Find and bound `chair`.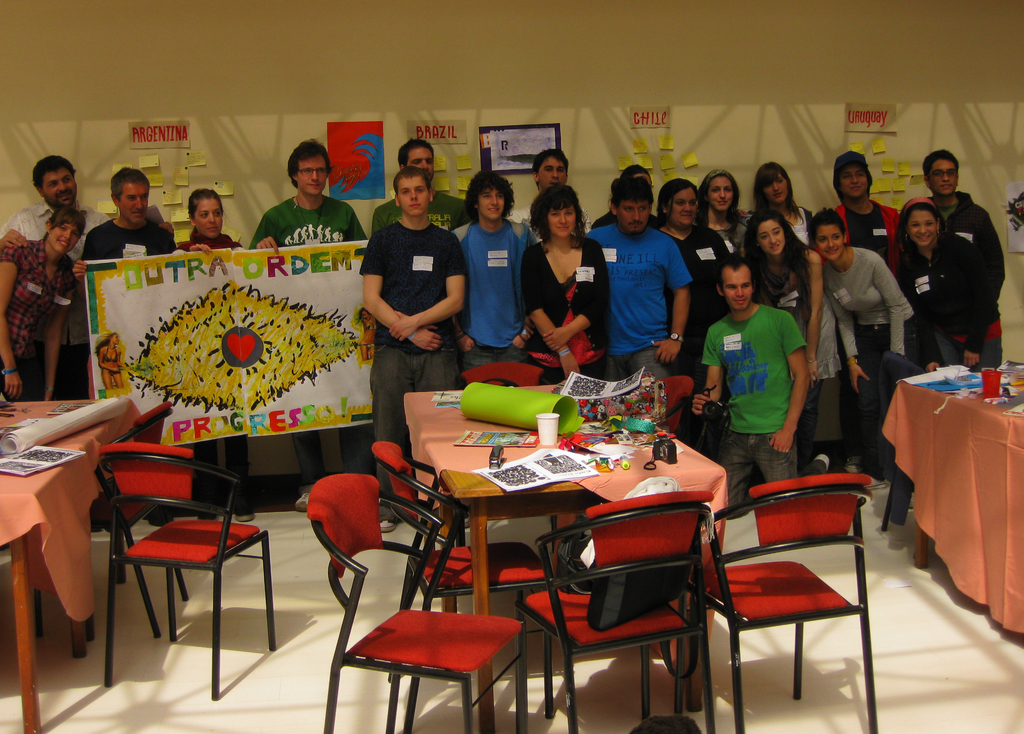
Bound: bbox=[367, 443, 559, 710].
